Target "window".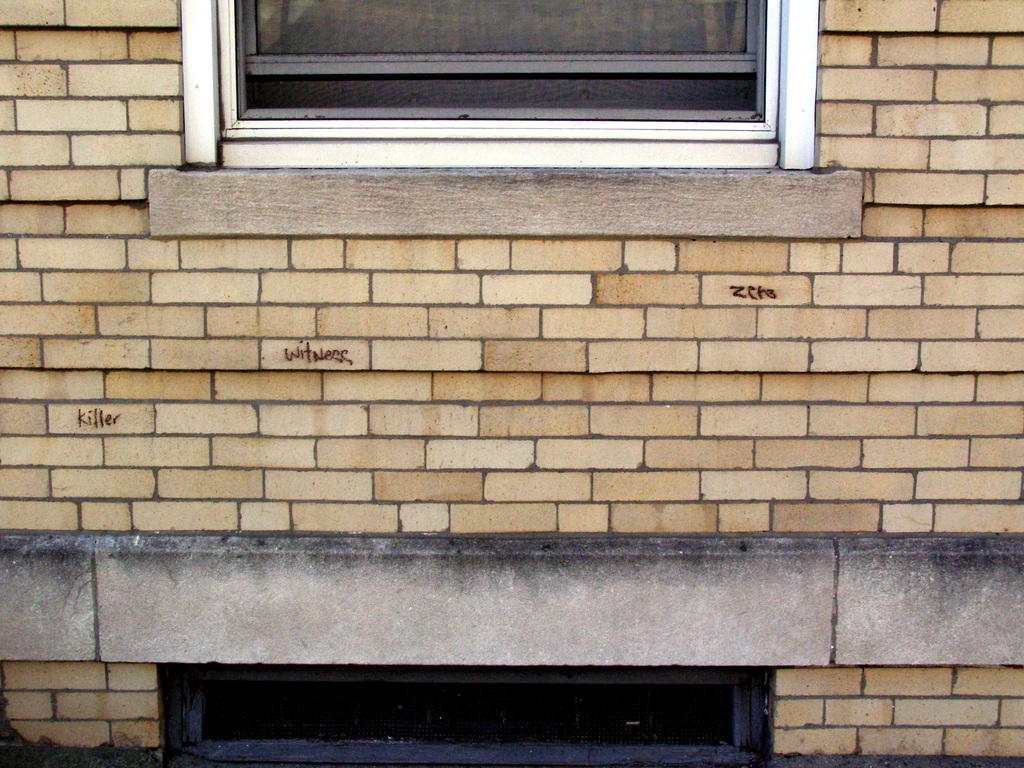
Target region: select_region(220, 0, 767, 133).
